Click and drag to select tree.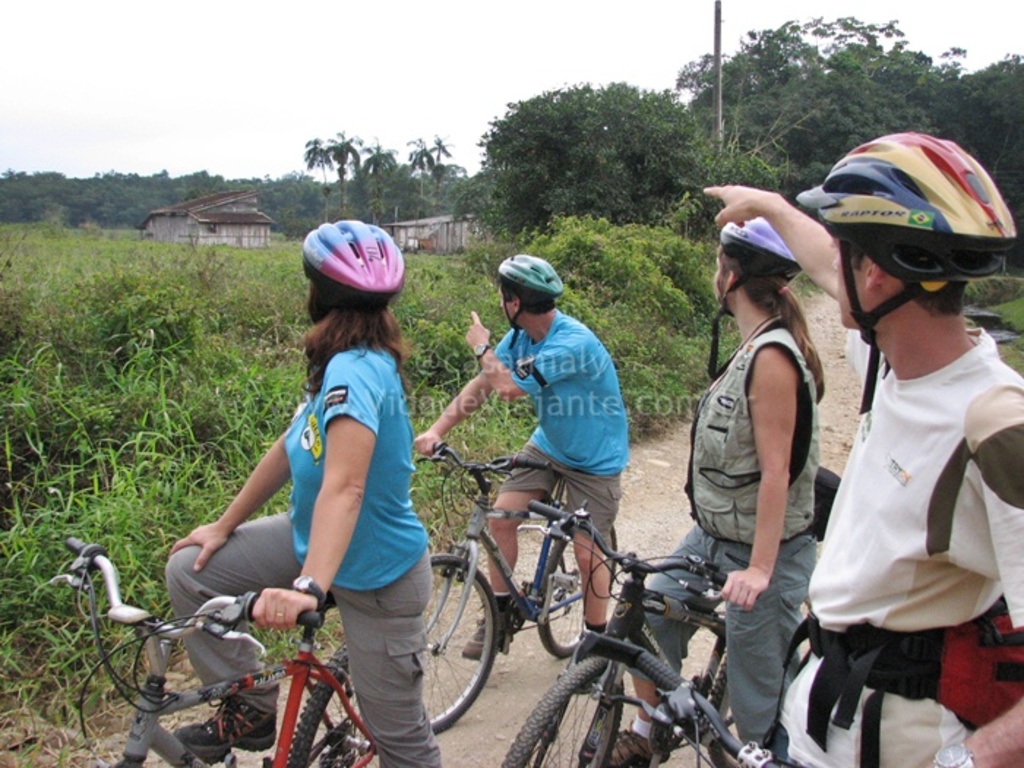
Selection: BBox(497, 78, 714, 247).
